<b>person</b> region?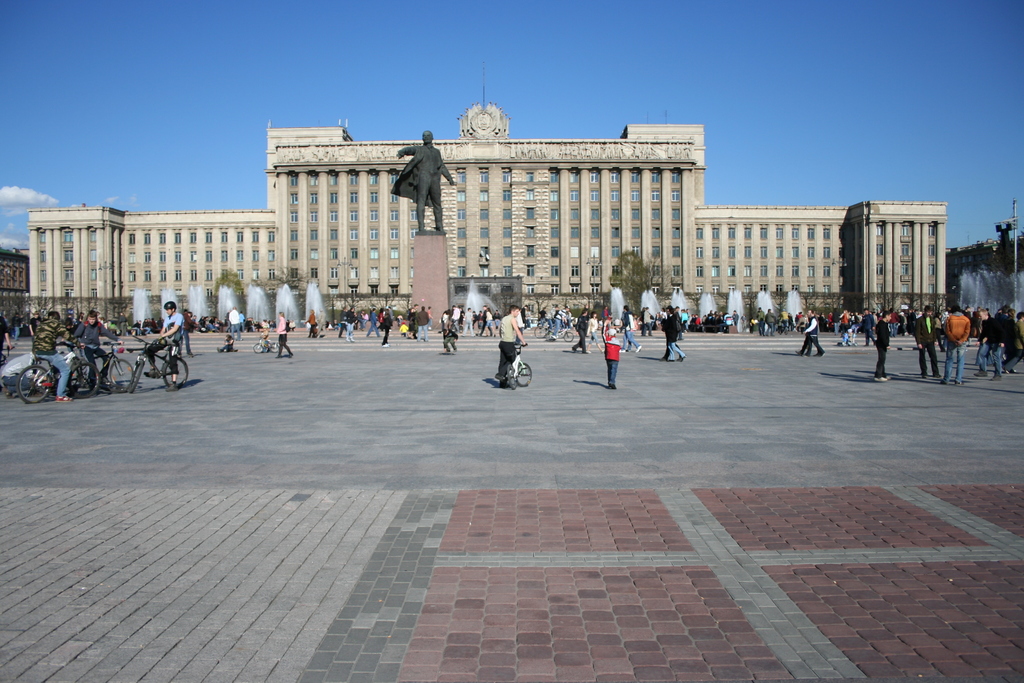
detection(486, 325, 535, 397)
